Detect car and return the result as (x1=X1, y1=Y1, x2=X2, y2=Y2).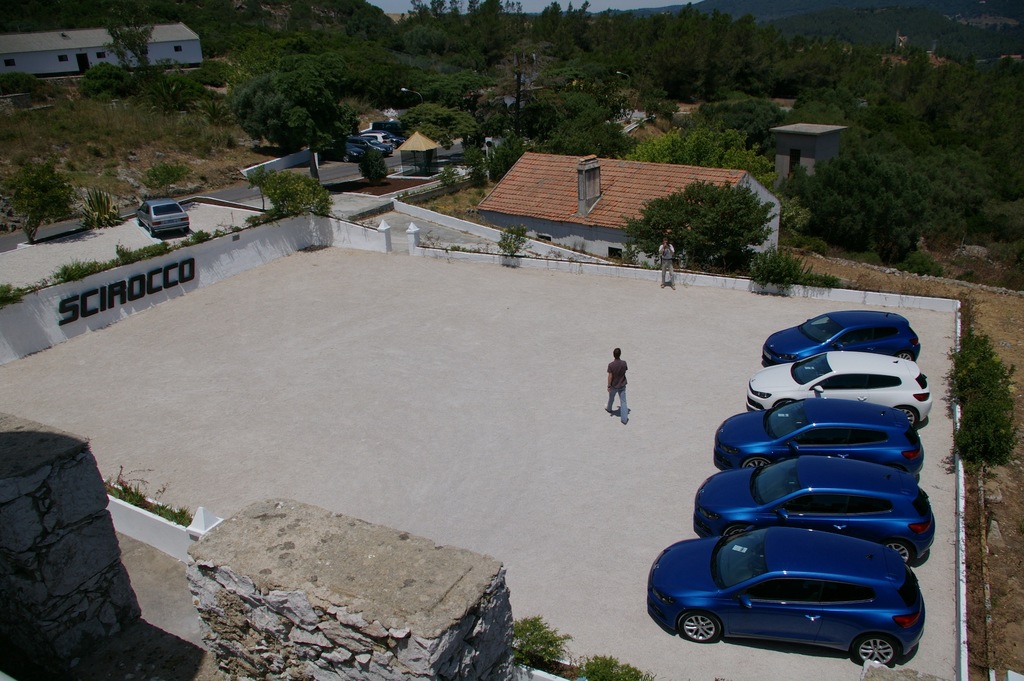
(x1=748, y1=345, x2=931, y2=428).
